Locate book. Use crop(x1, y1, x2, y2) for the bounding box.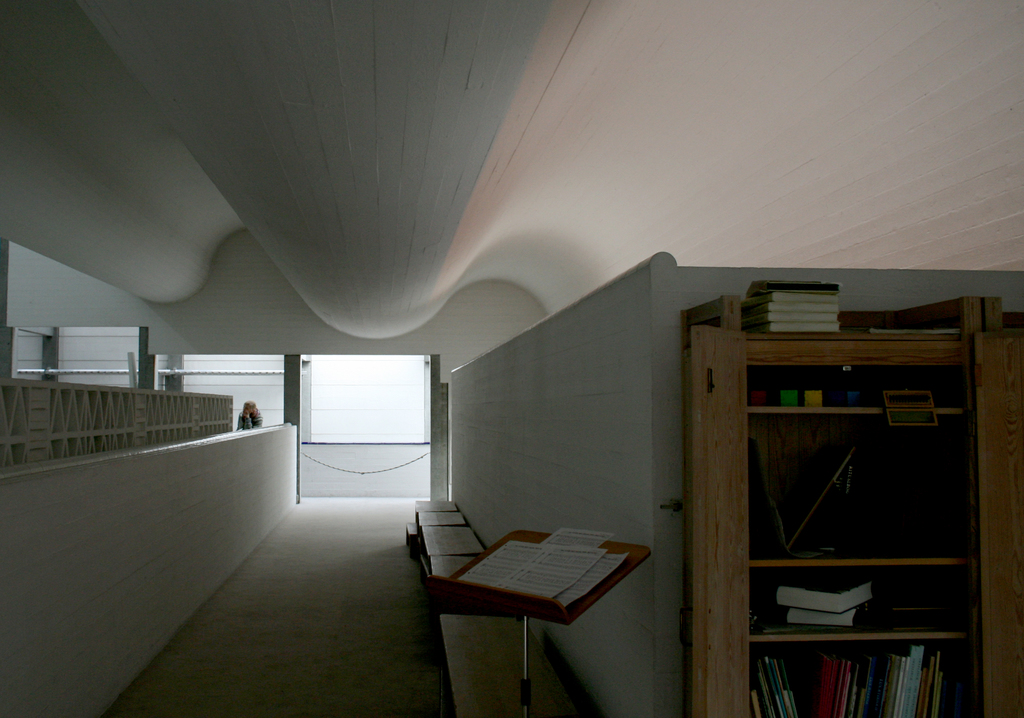
crop(739, 296, 842, 310).
